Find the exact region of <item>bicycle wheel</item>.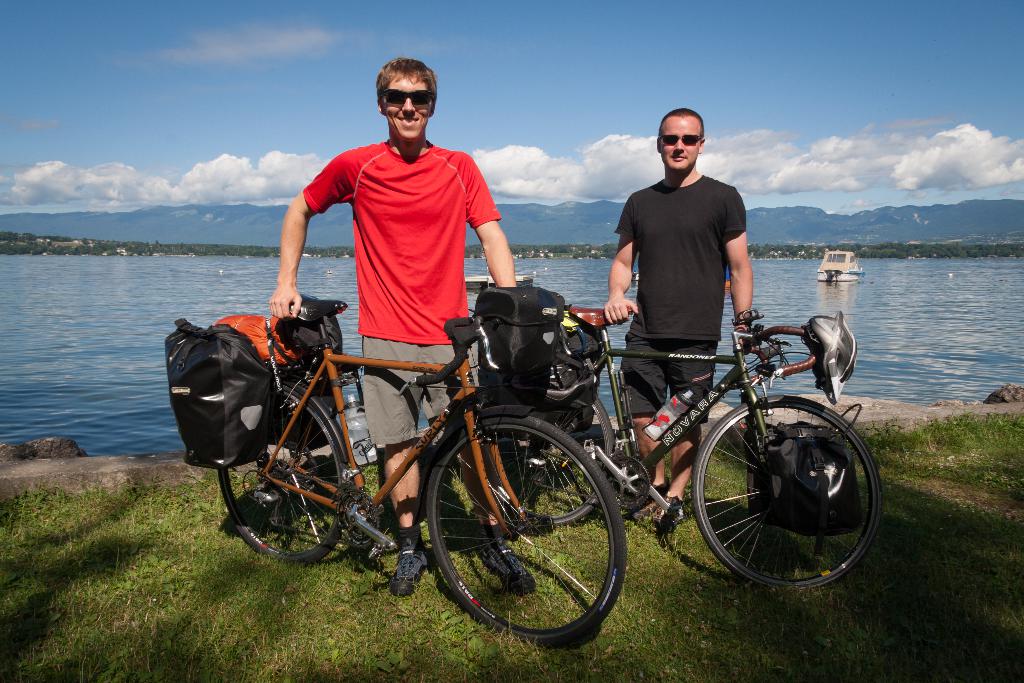
Exact region: <box>216,378,354,567</box>.
